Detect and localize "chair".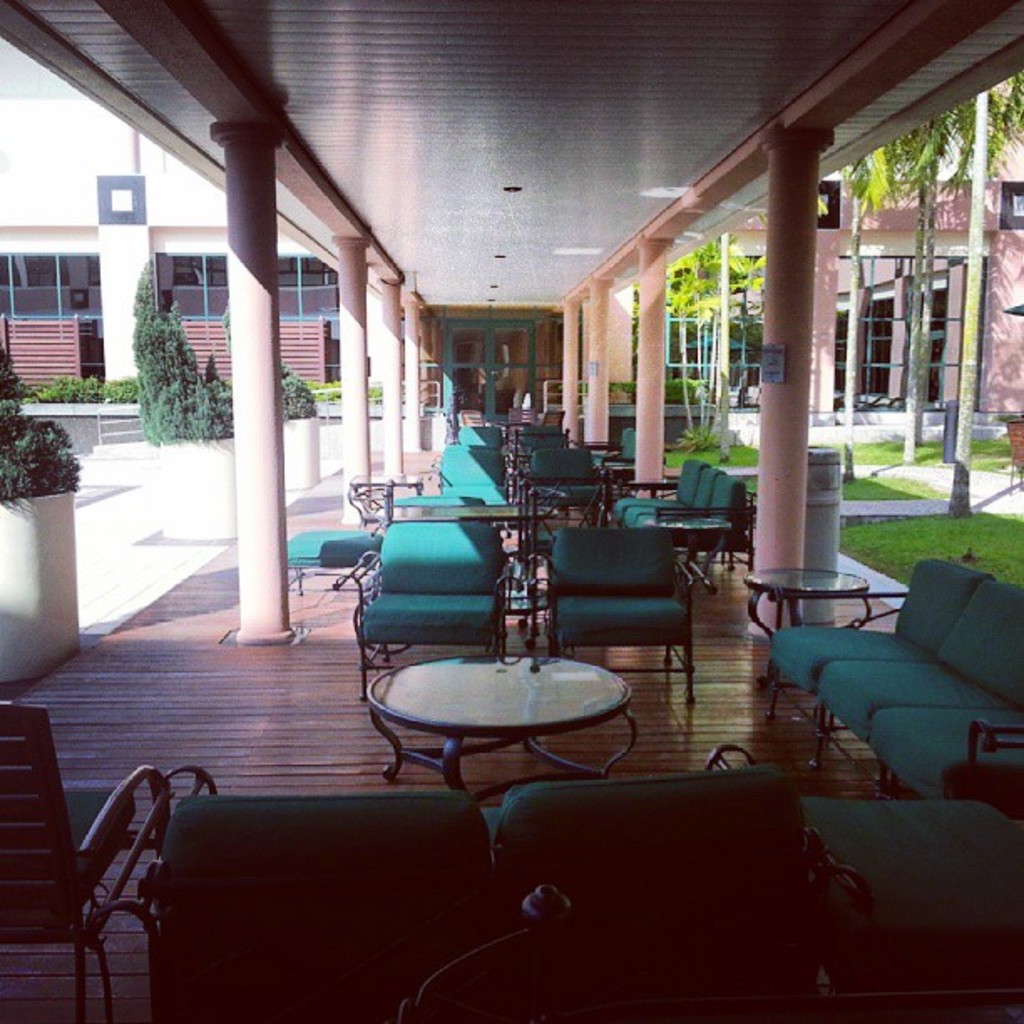
Localized at <region>423, 443, 509, 530</region>.
